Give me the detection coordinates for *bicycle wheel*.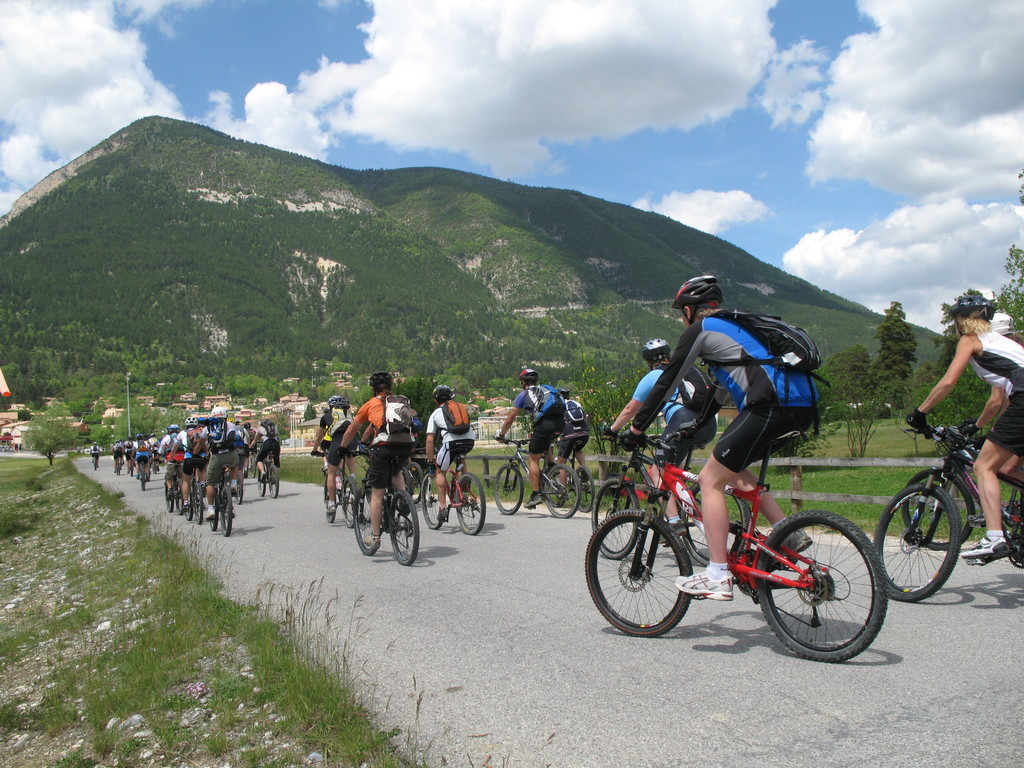
<box>267,461,280,498</box>.
